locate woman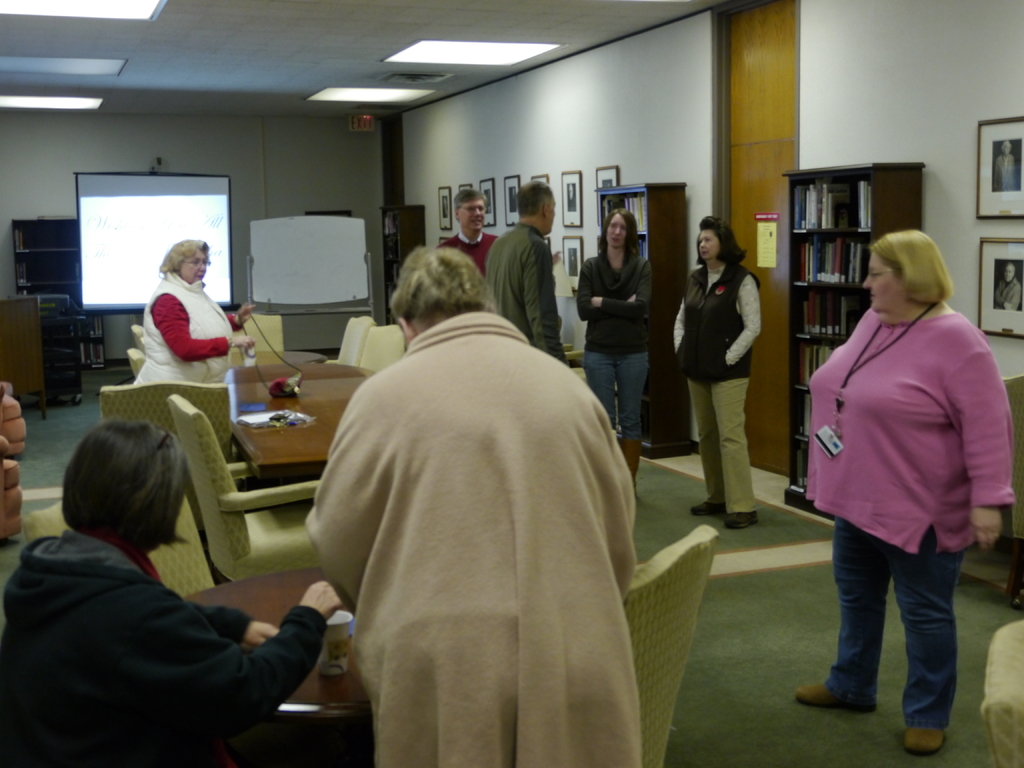
792,227,1013,751
